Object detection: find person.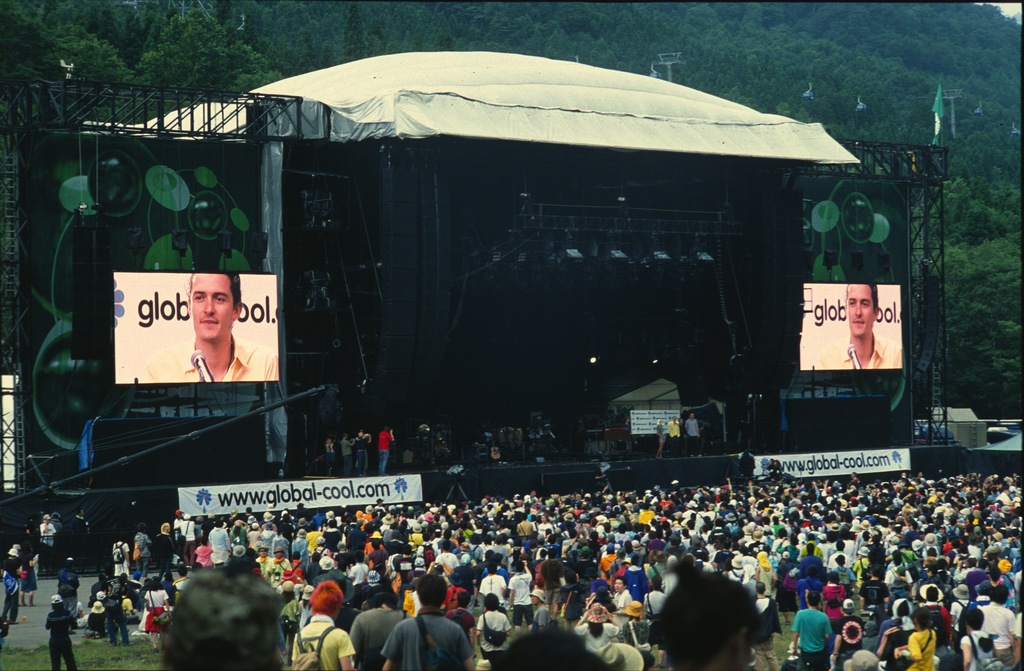
rect(147, 268, 282, 379).
